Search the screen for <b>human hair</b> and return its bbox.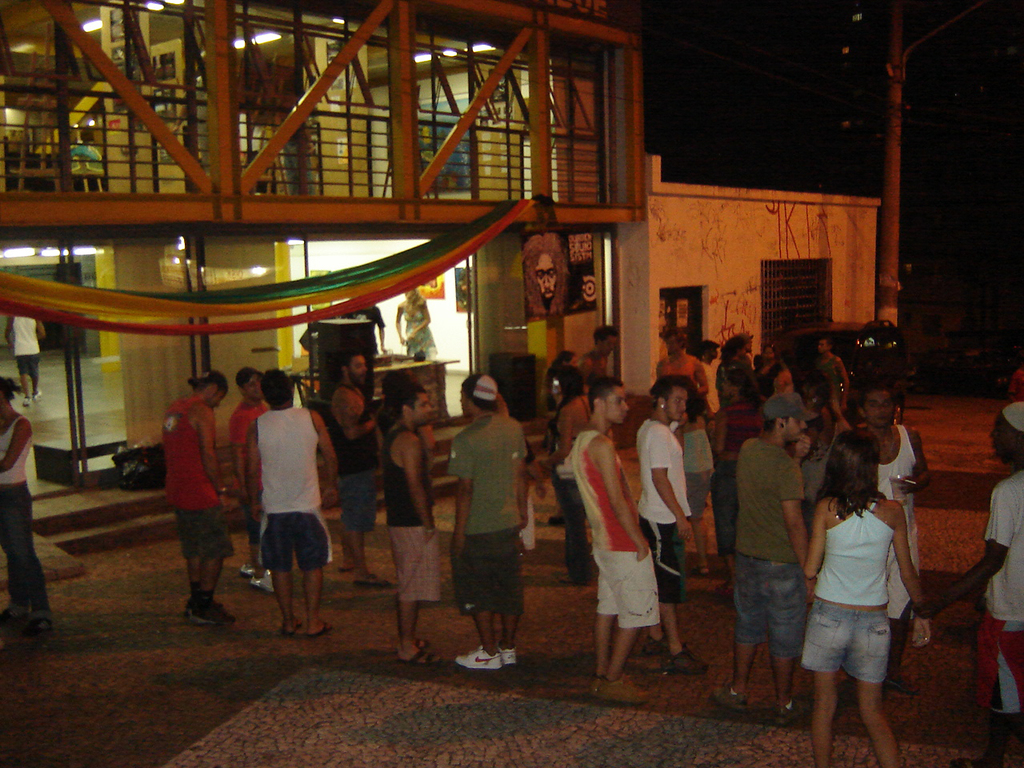
Found: (x1=404, y1=384, x2=428, y2=416).
